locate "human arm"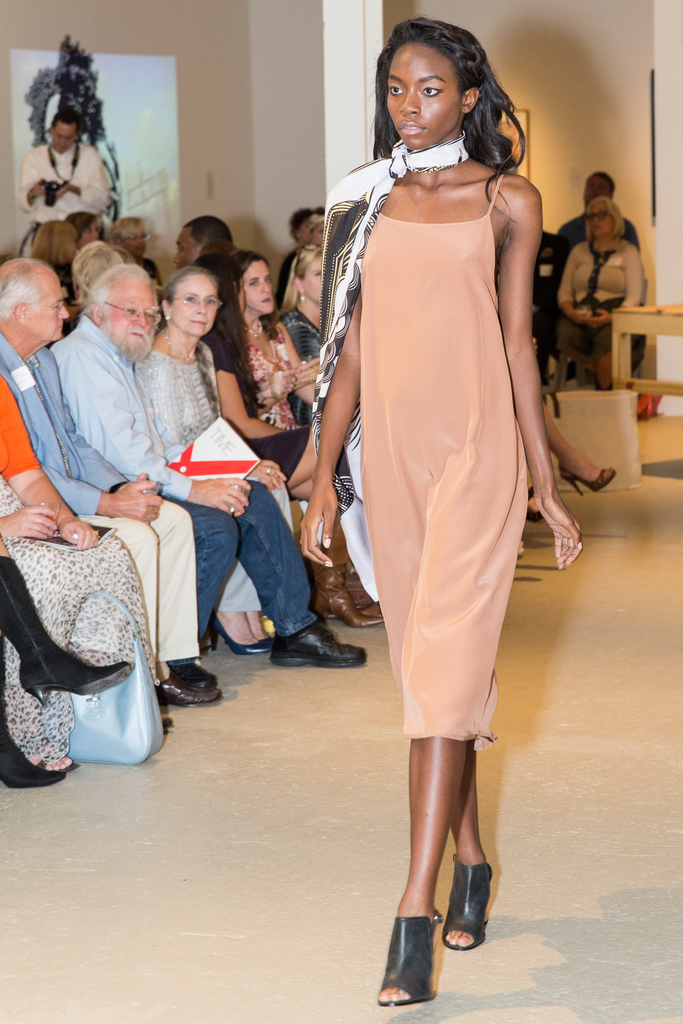
47, 147, 112, 211
